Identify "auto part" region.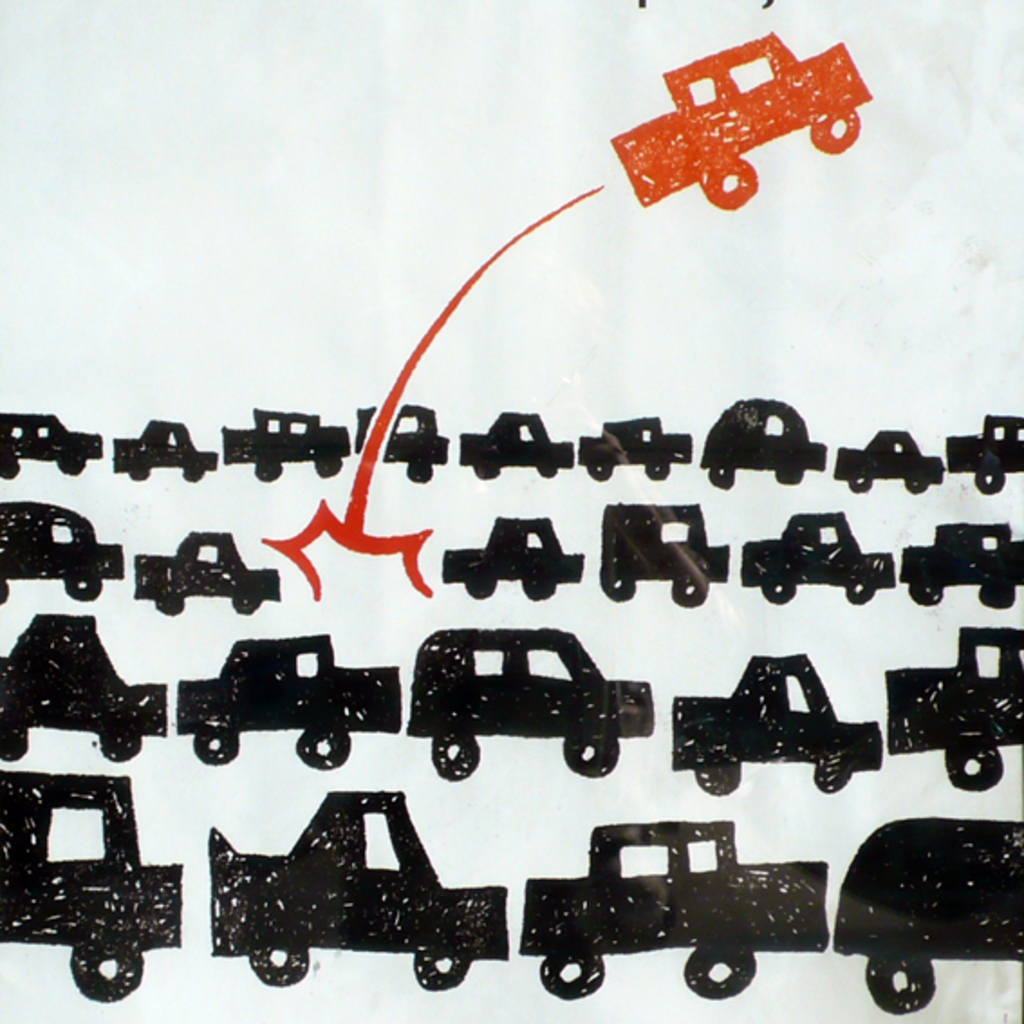
Region: {"left": 598, "top": 504, "right": 719, "bottom": 594}.
